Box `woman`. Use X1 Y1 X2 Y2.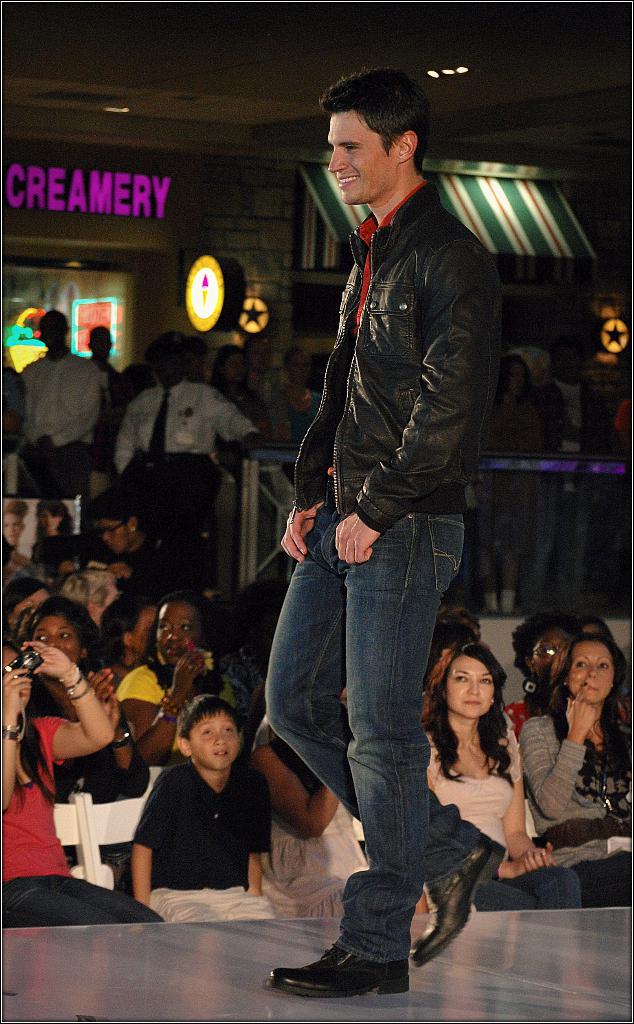
490 354 546 614.
